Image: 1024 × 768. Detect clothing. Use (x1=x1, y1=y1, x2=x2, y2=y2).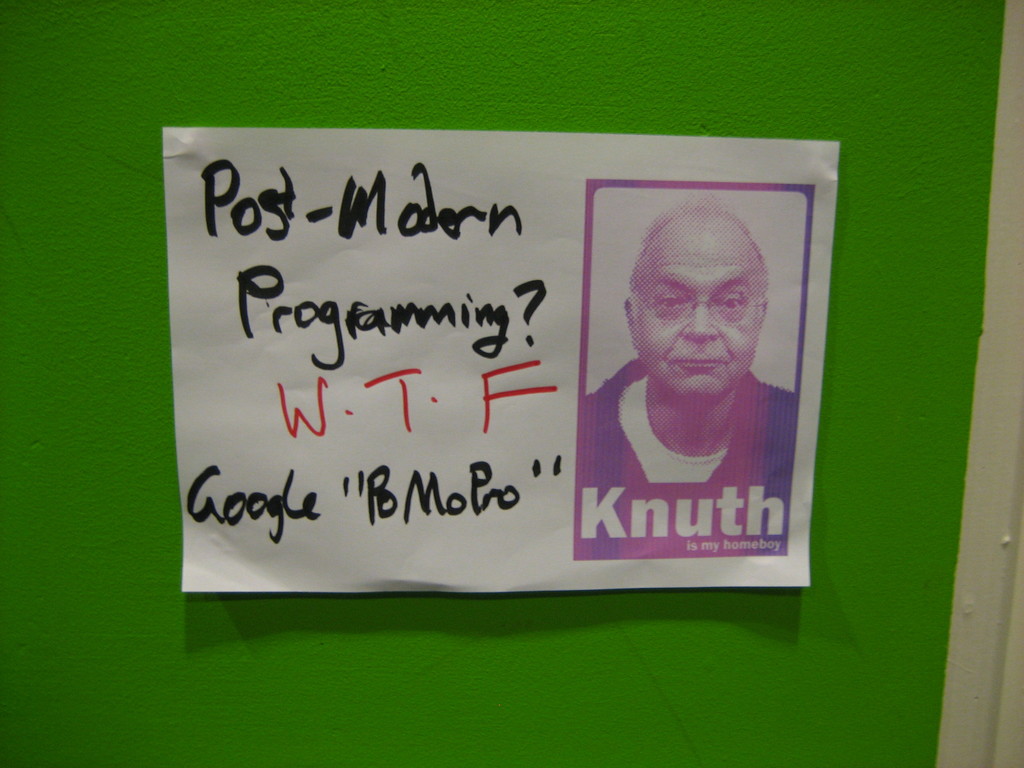
(x1=590, y1=285, x2=794, y2=486).
